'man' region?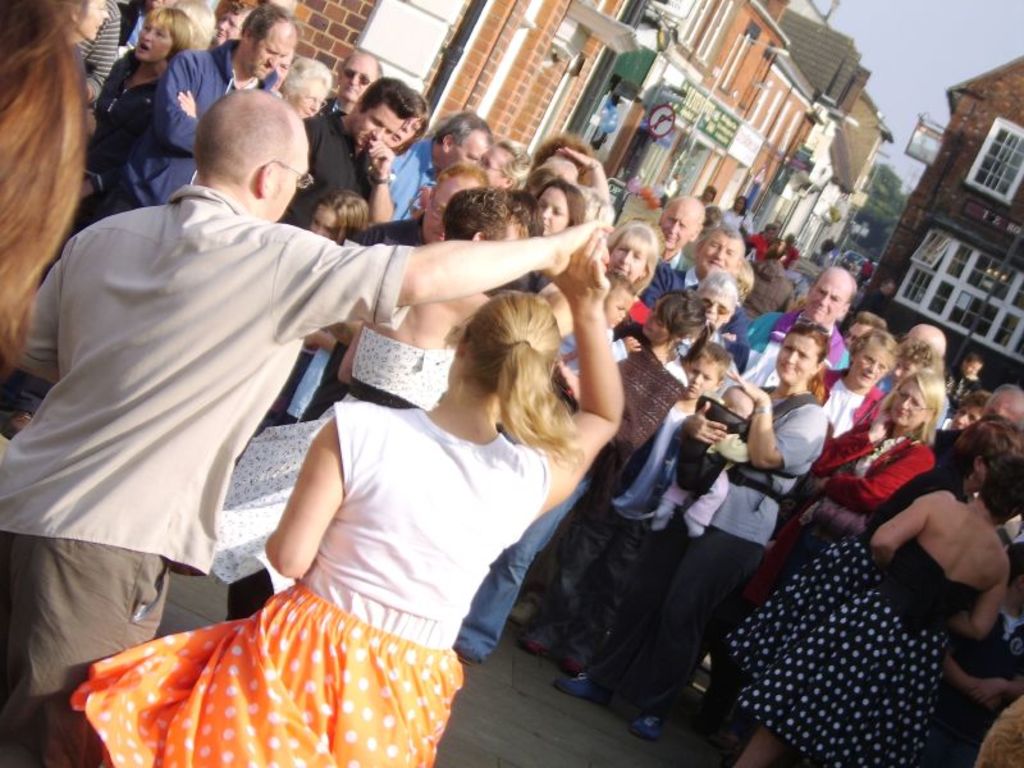
(left=658, top=193, right=707, bottom=275)
